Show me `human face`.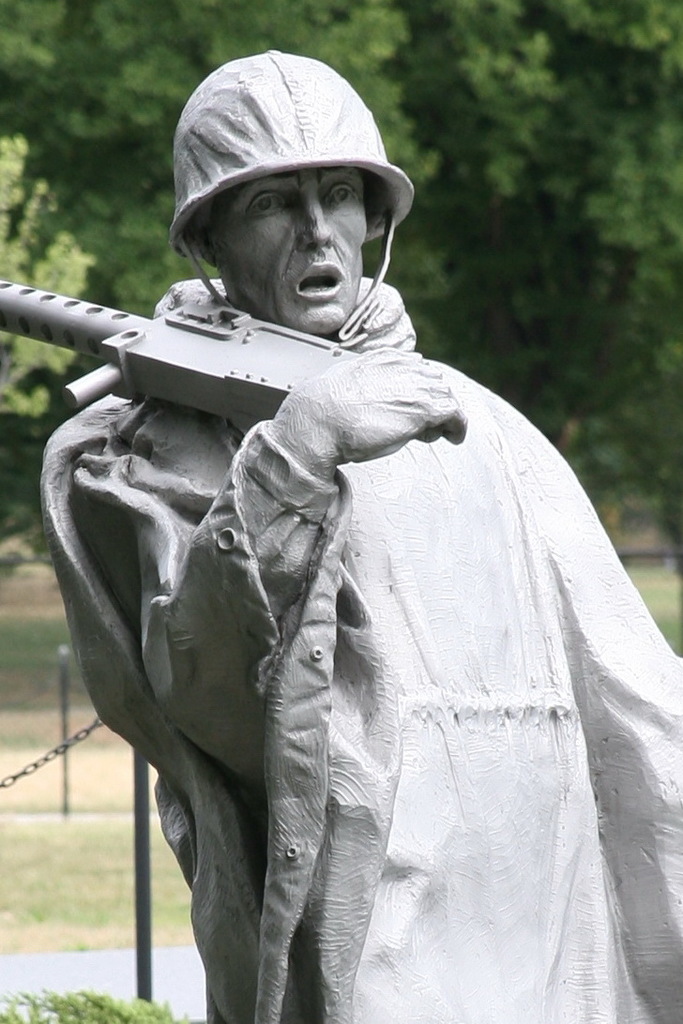
`human face` is here: (206,169,368,332).
